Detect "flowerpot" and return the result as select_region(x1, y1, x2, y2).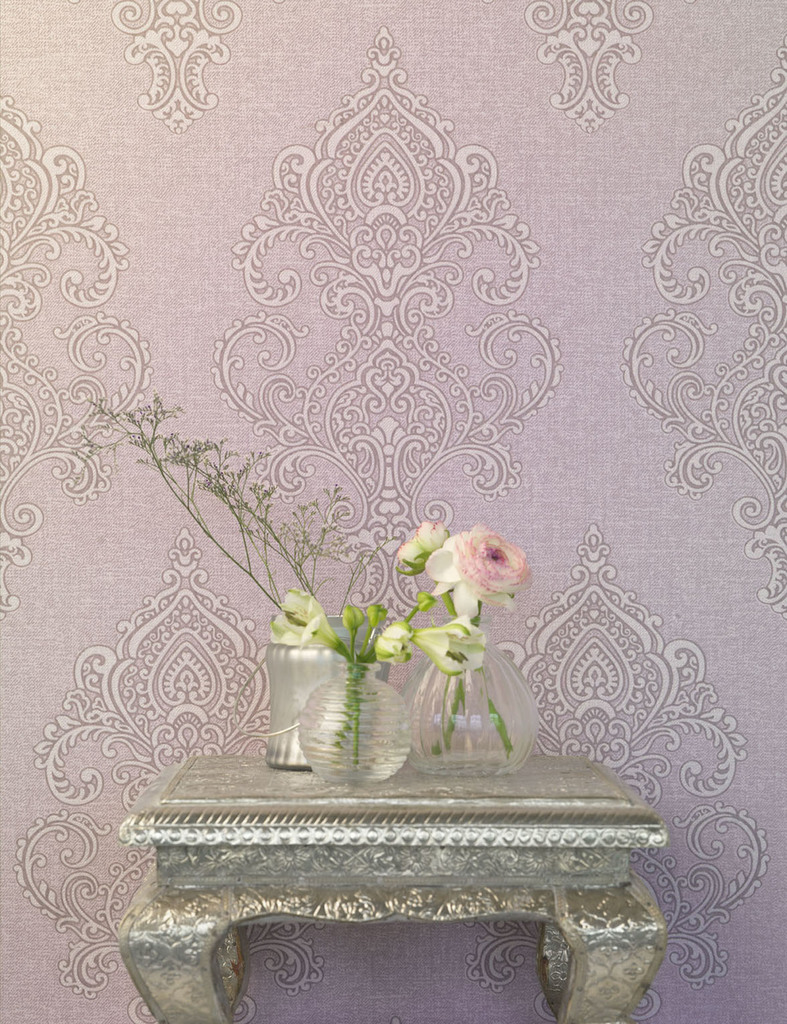
select_region(409, 633, 537, 783).
